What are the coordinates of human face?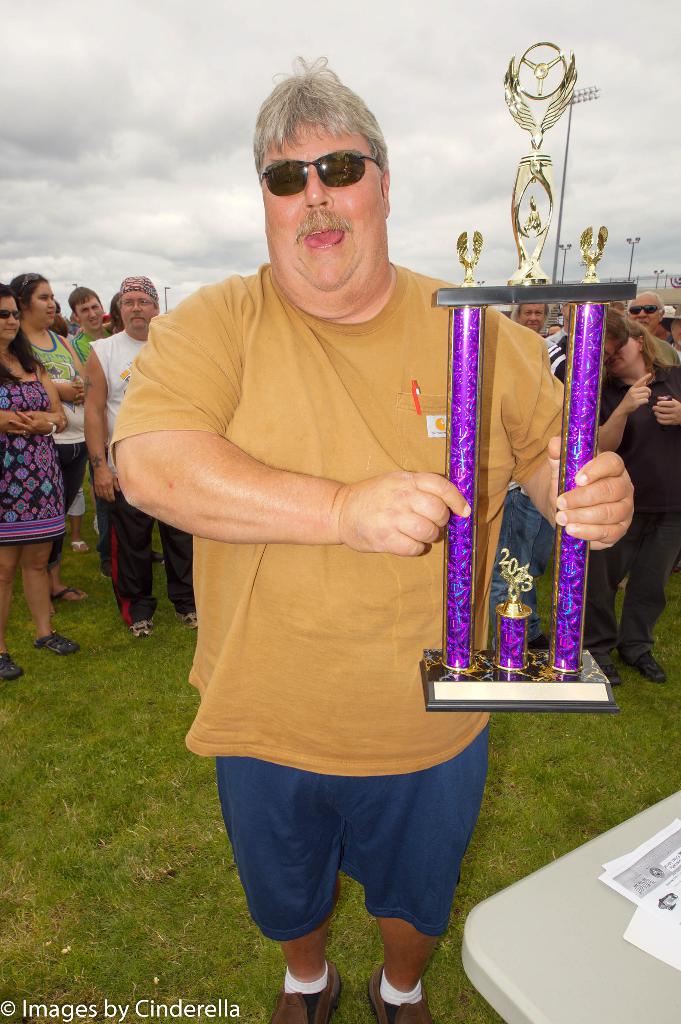
bbox=[0, 297, 17, 335].
